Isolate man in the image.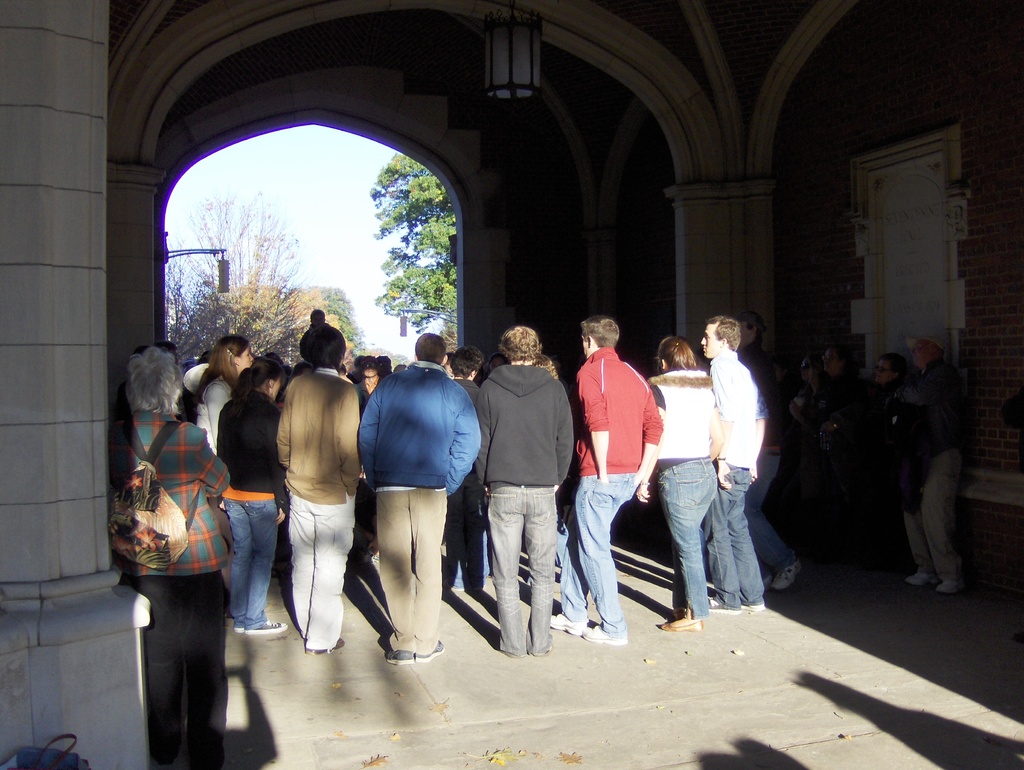
Isolated region: 473:328:575:652.
